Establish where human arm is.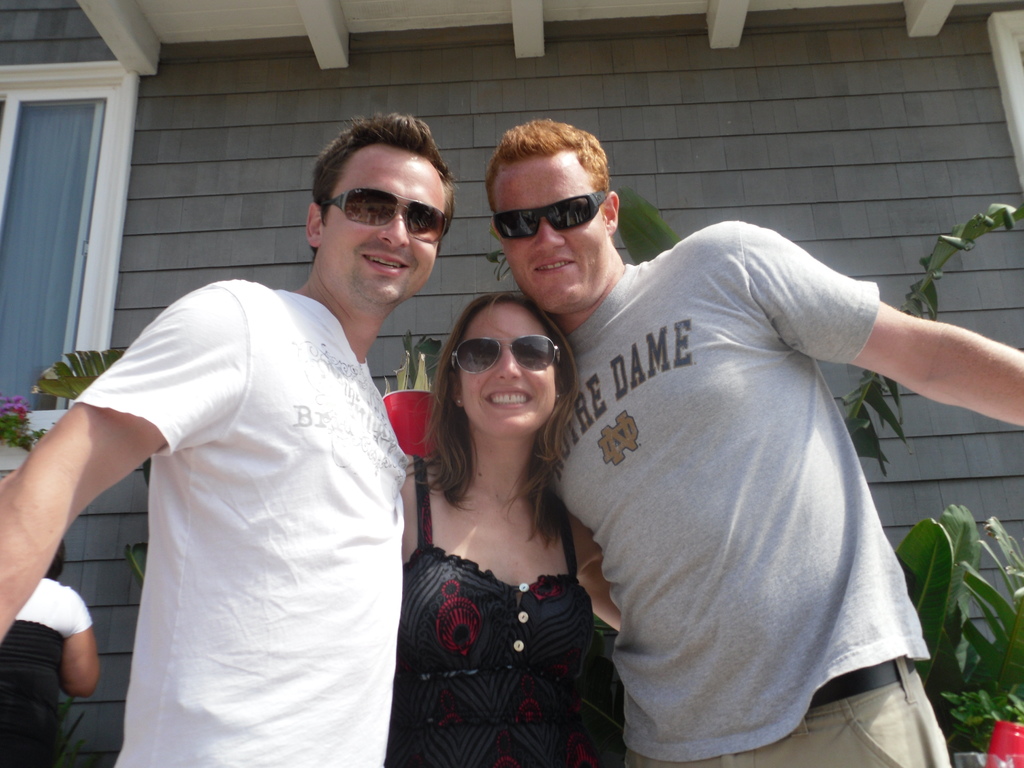
Established at left=0, top=281, right=269, bottom=688.
